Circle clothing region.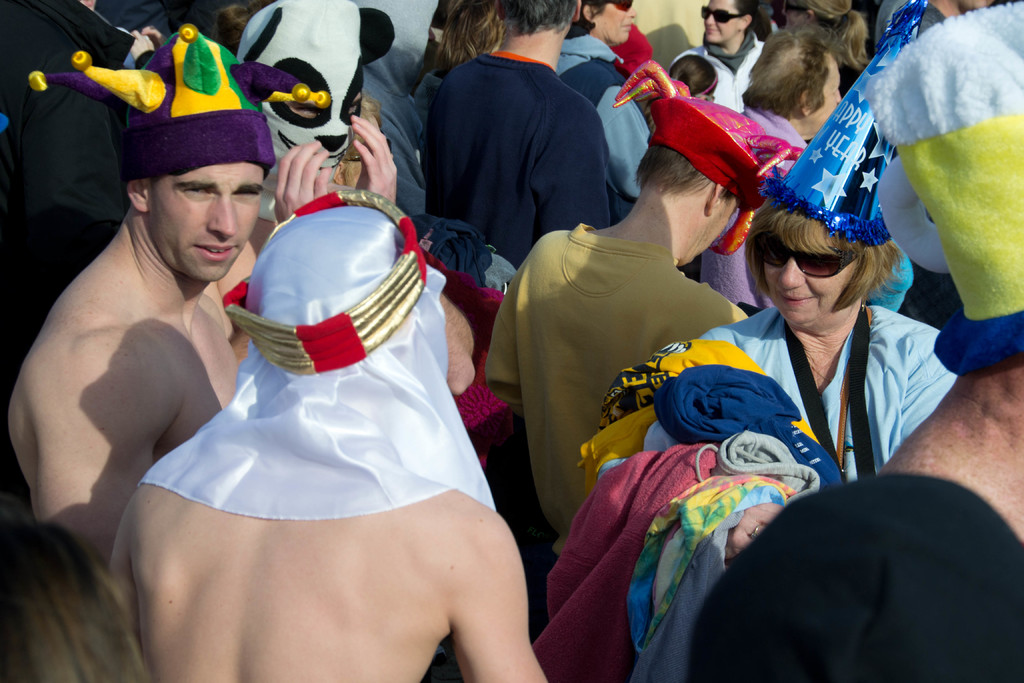
Region: [419,50,612,276].
